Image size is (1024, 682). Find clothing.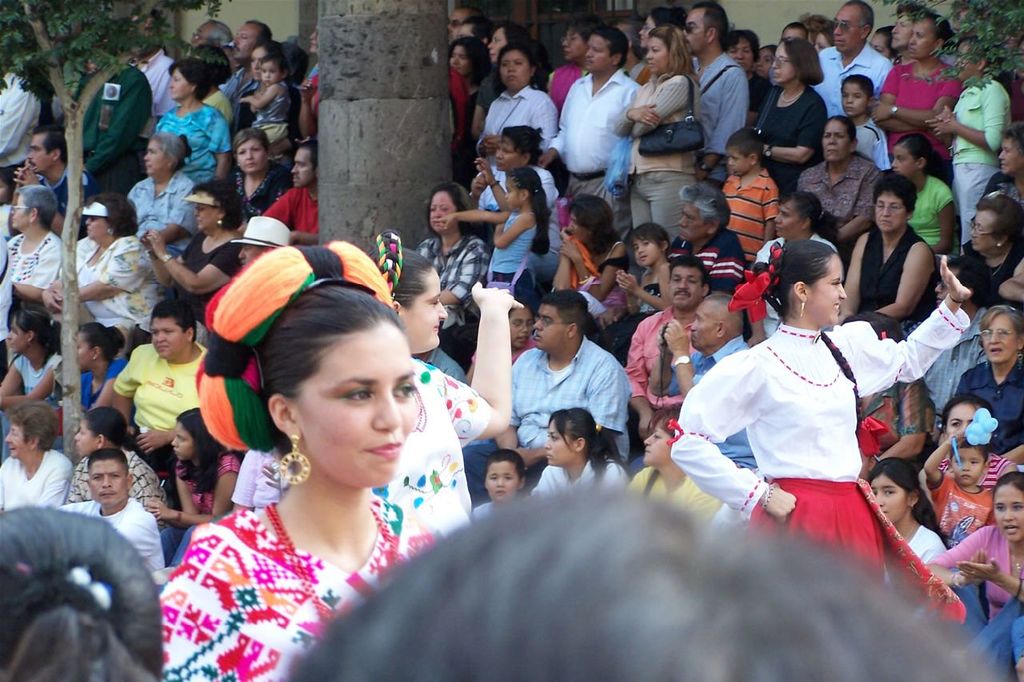
[78,351,130,411].
